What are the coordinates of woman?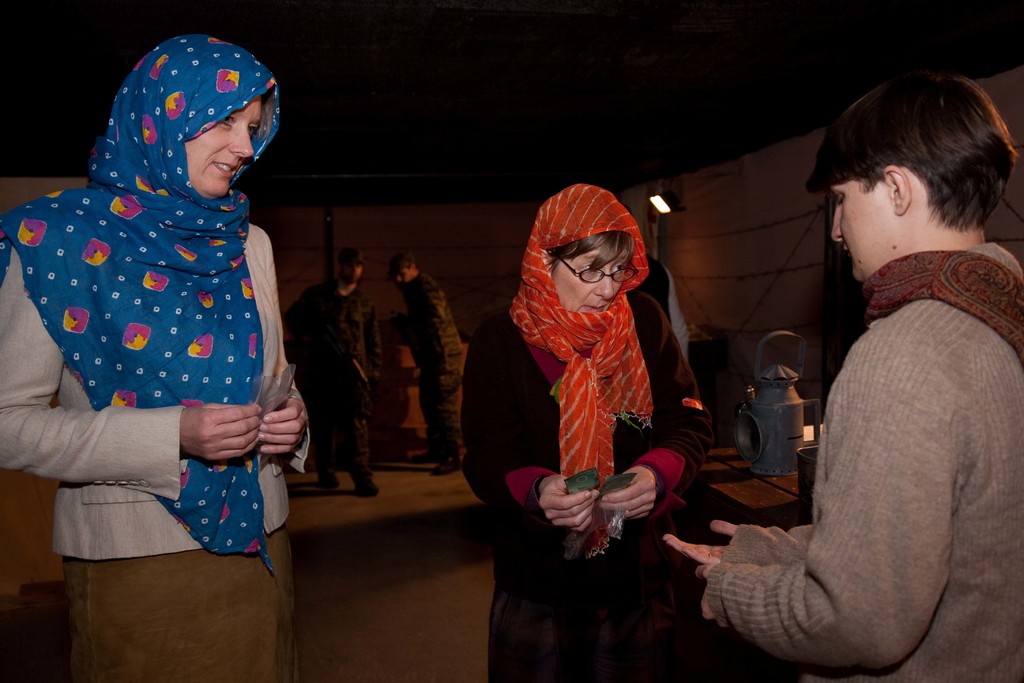
box(0, 34, 311, 682).
